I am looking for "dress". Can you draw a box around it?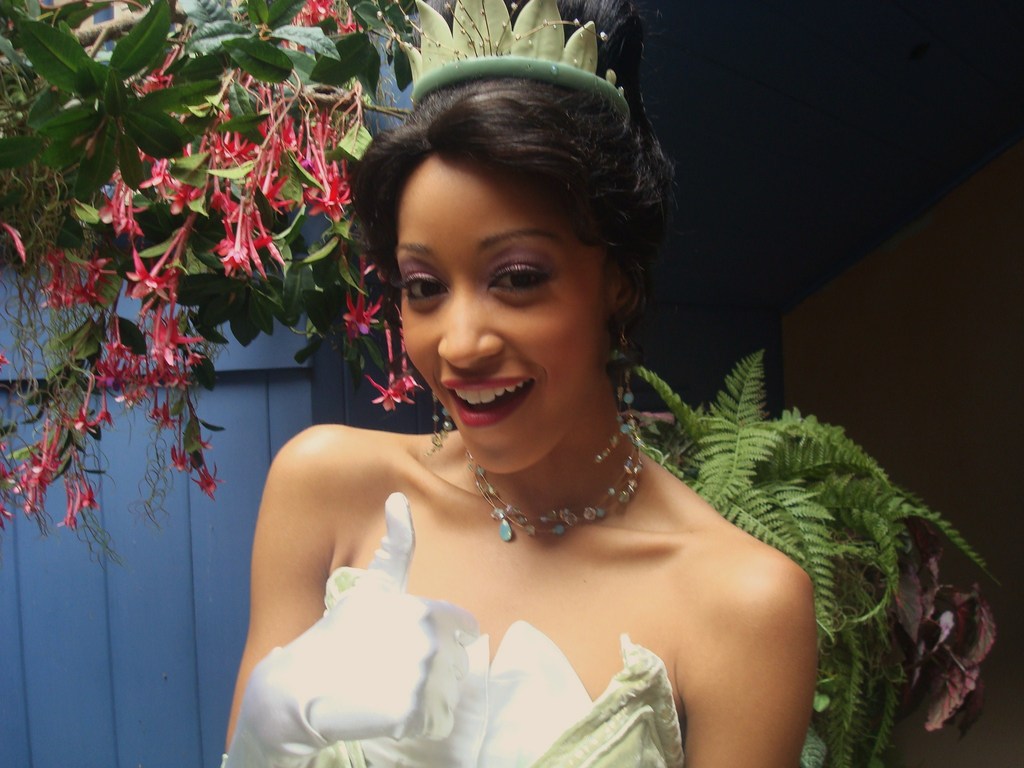
Sure, the bounding box is <bbox>215, 482, 692, 767</bbox>.
